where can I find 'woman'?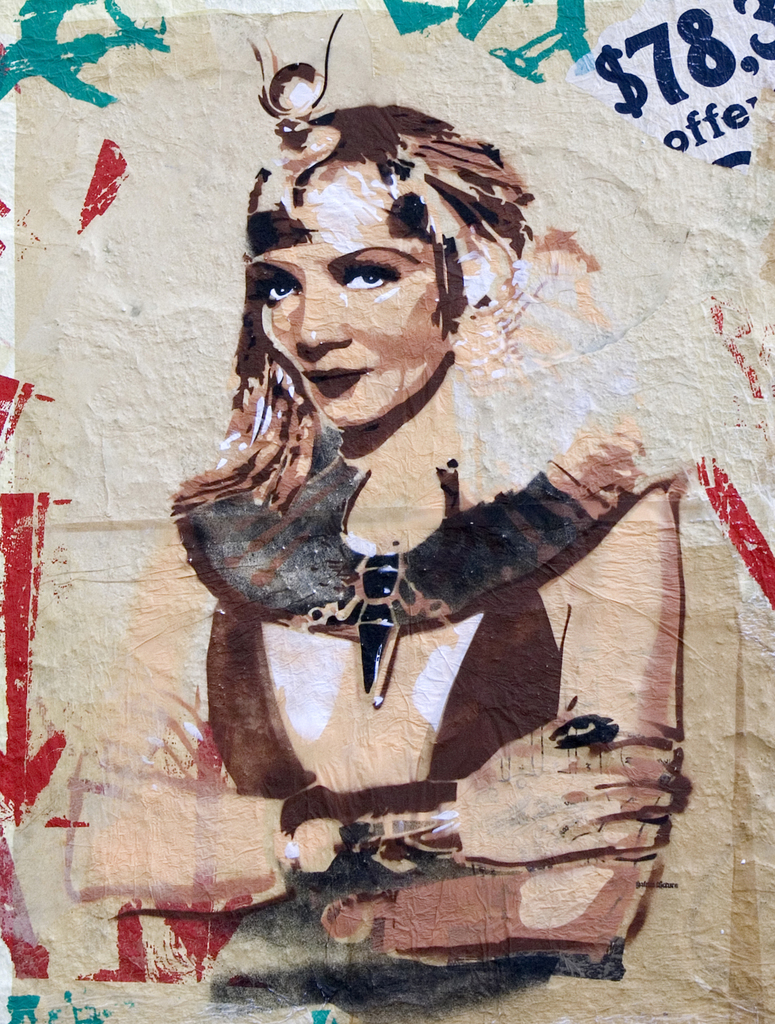
You can find it at <box>60,94,693,976</box>.
